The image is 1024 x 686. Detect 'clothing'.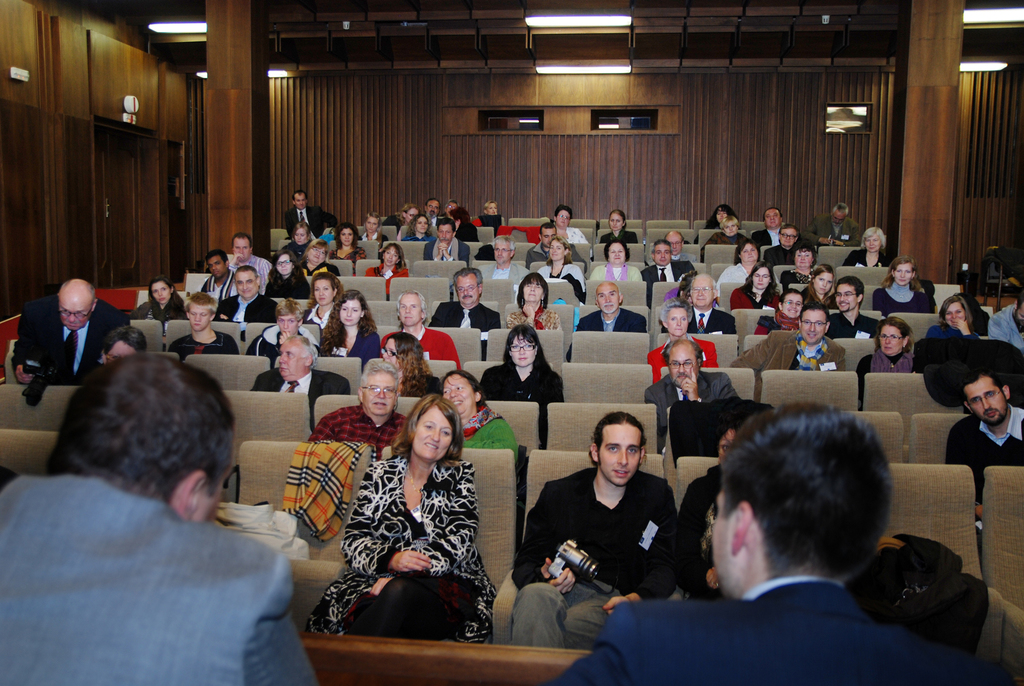
Detection: crop(567, 303, 648, 332).
